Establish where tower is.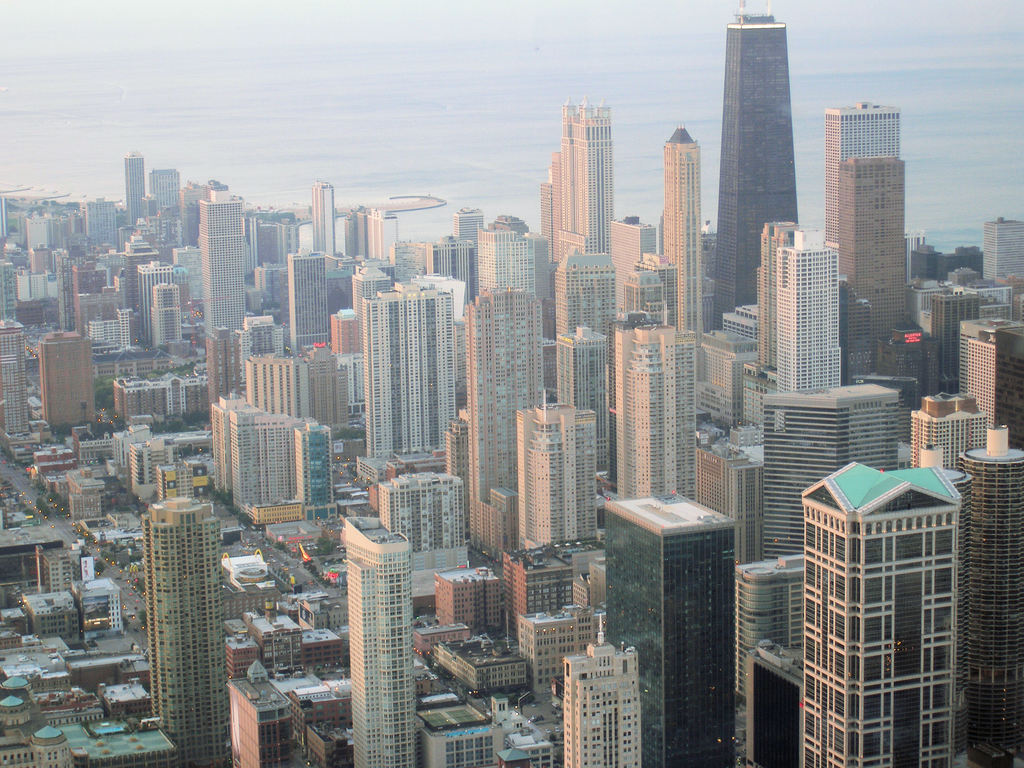
Established at <box>771,409,996,744</box>.
